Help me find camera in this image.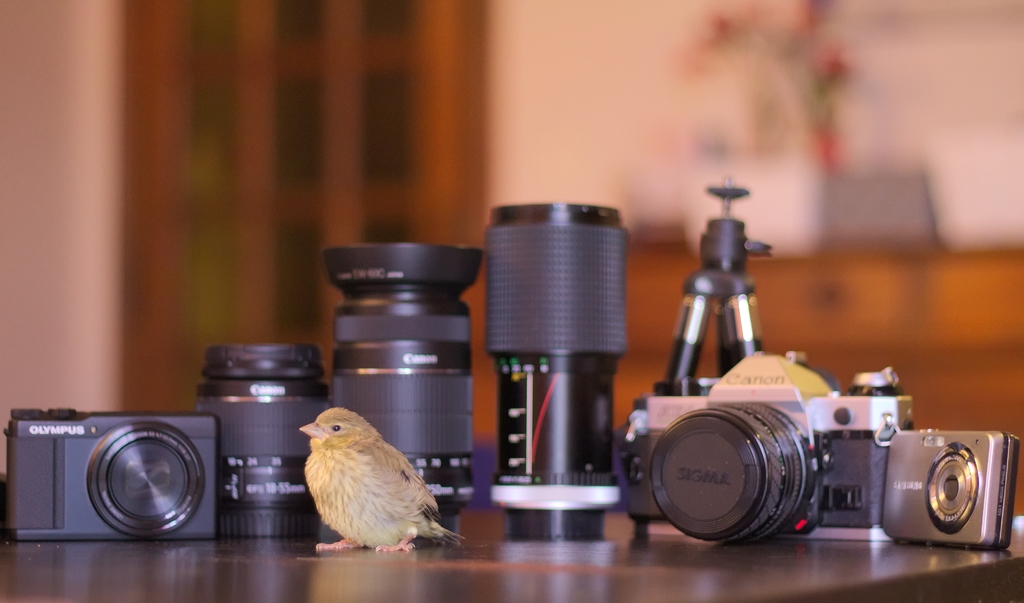
Found it: <box>632,369,884,553</box>.
